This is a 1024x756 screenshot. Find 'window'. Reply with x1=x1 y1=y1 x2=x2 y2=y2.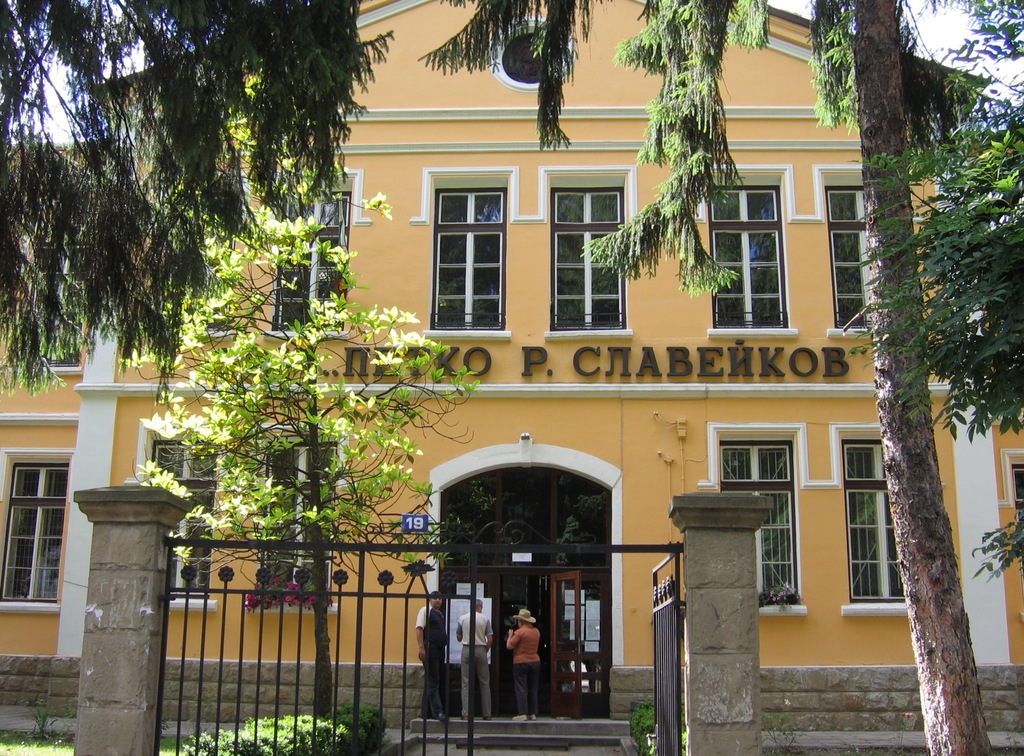
x1=706 y1=425 x2=806 y2=618.
